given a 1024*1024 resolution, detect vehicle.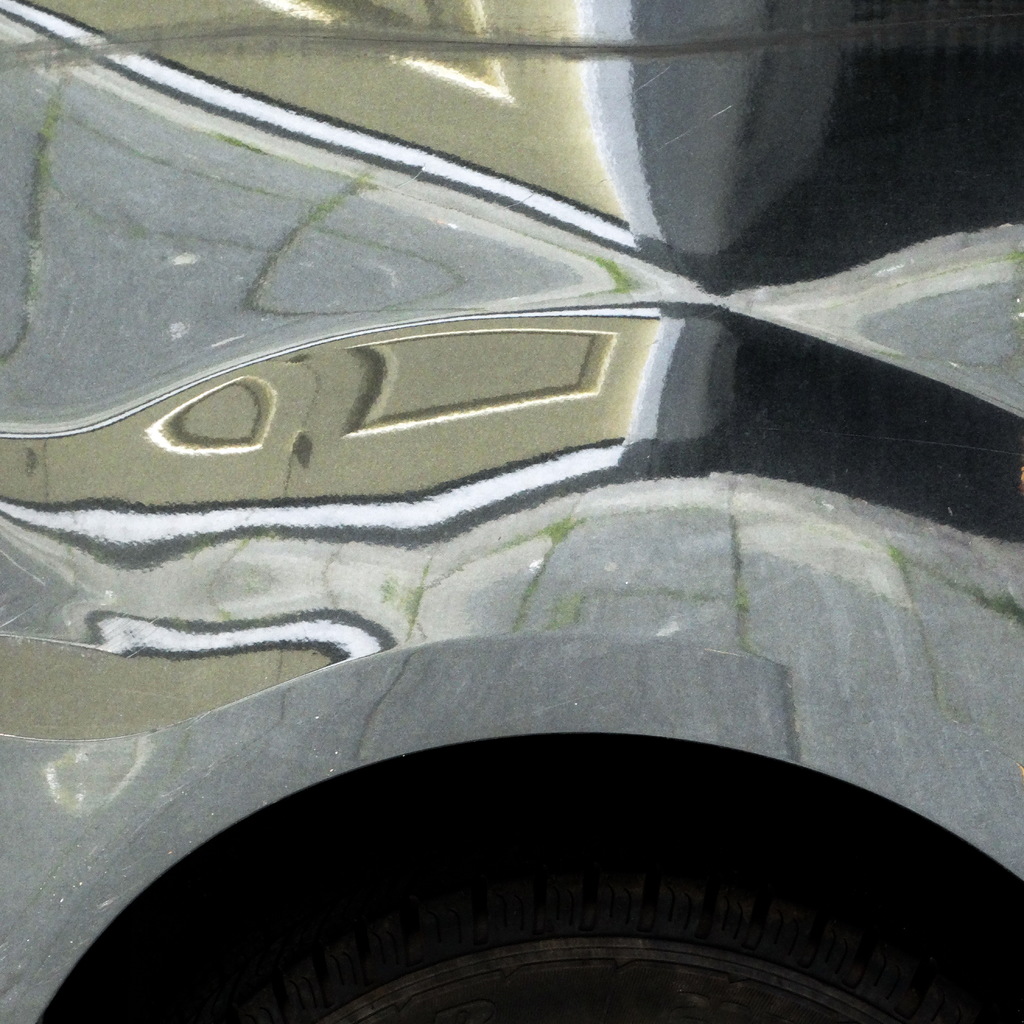
<region>0, 62, 1023, 996</region>.
